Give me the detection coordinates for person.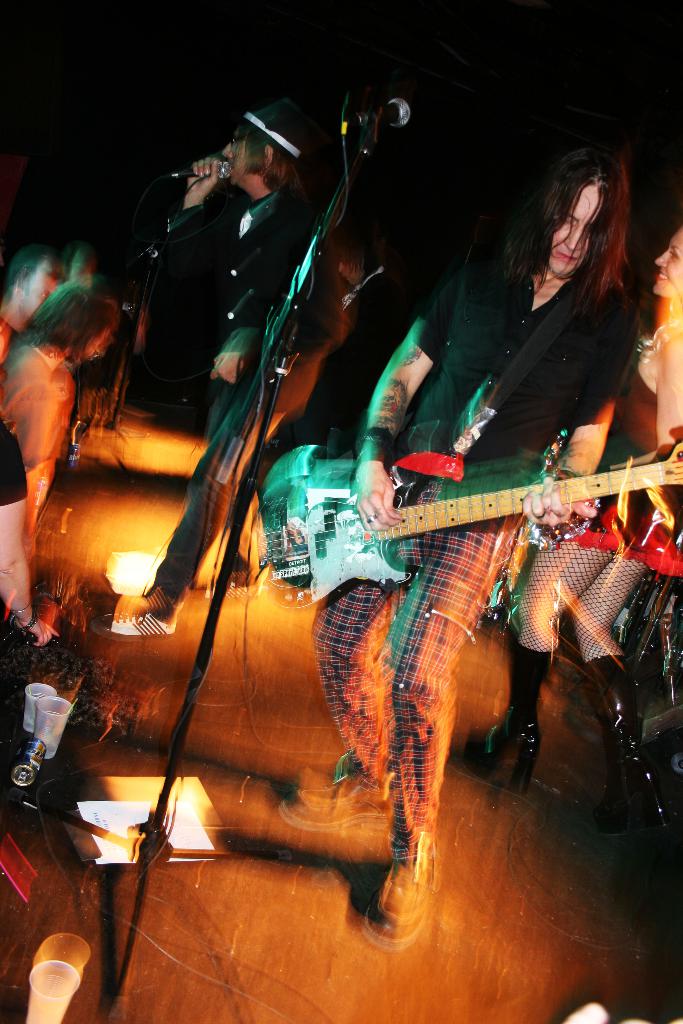
(x1=454, y1=234, x2=682, y2=794).
